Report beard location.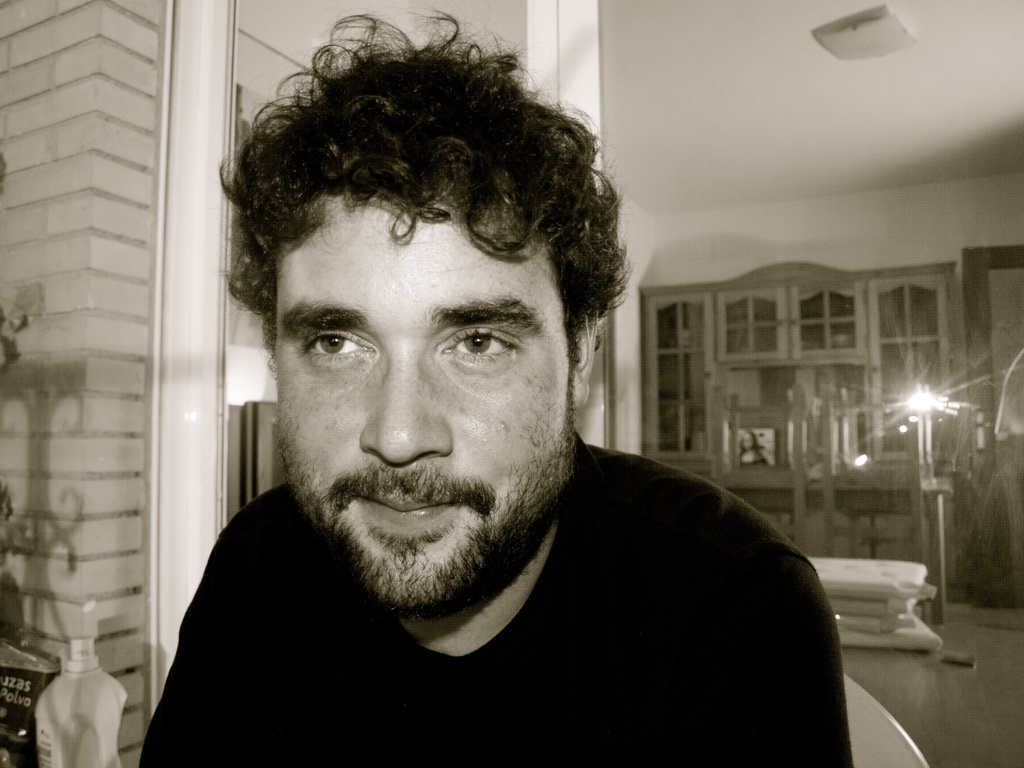
Report: left=274, top=422, right=579, bottom=621.
